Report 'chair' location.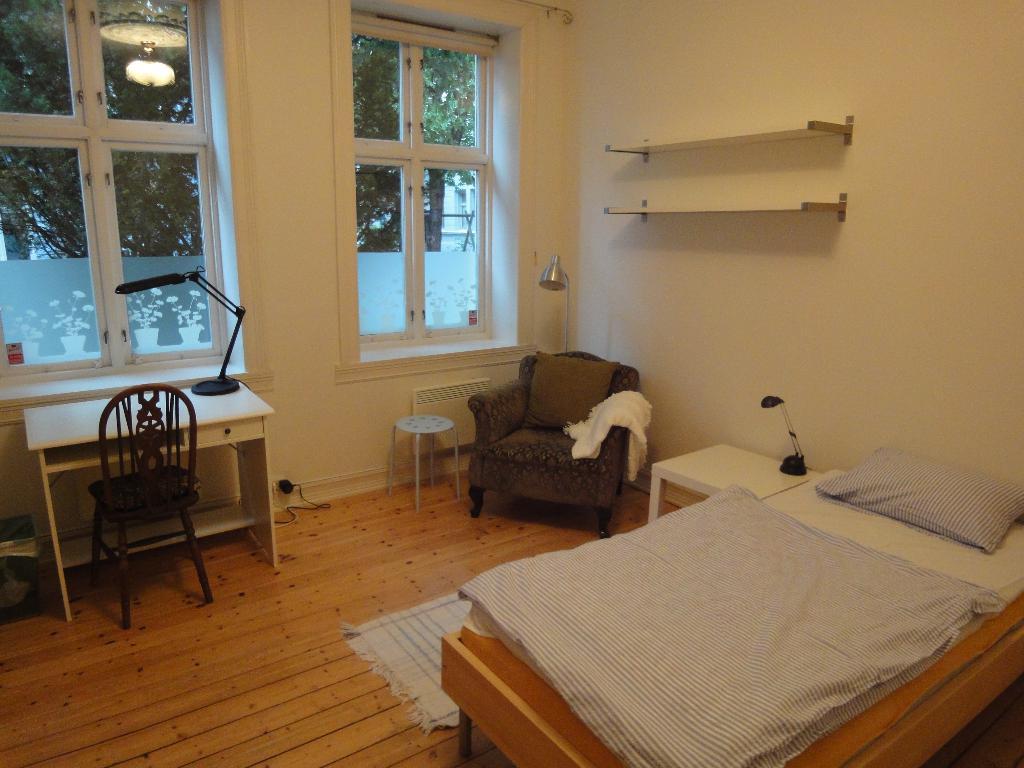
Report: [x1=465, y1=349, x2=641, y2=540].
